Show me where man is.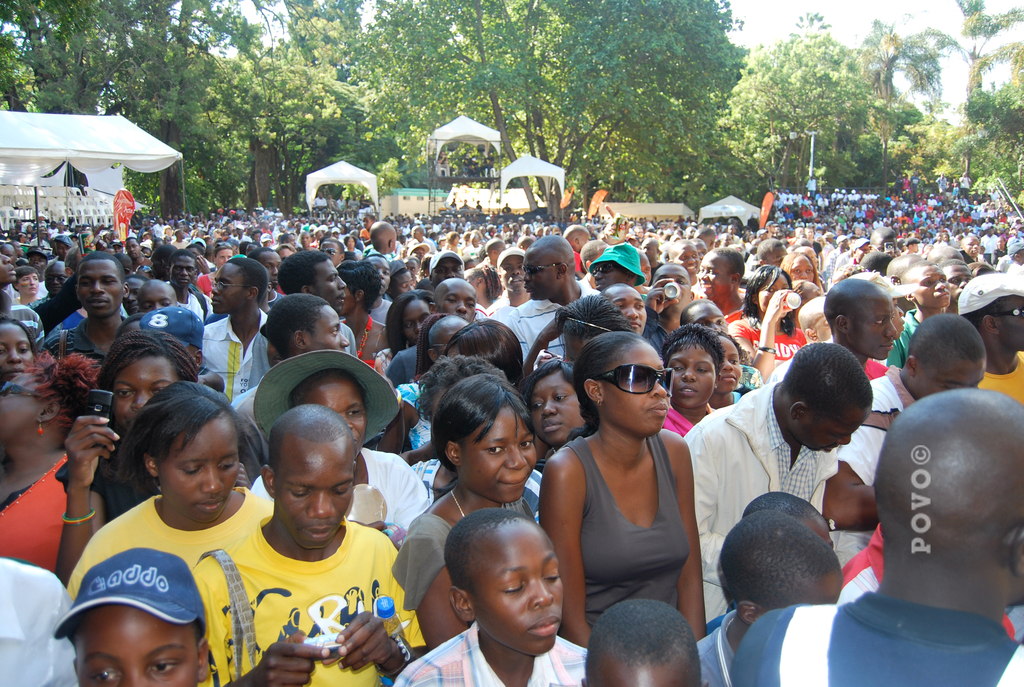
man is at bbox(40, 249, 89, 333).
